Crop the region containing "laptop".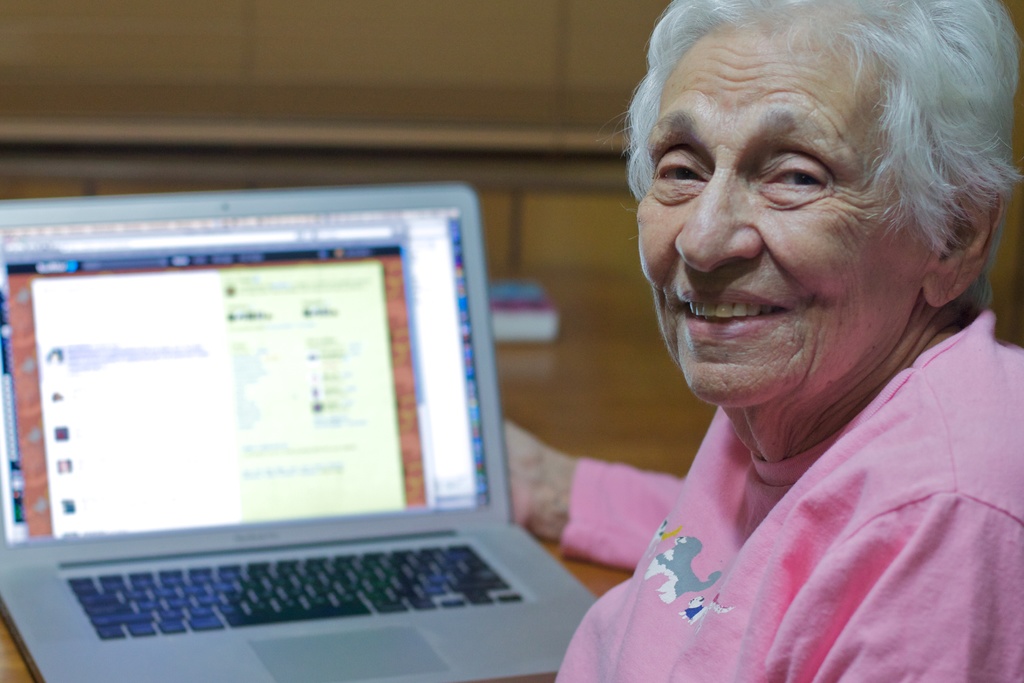
Crop region: x1=12, y1=197, x2=619, y2=682.
